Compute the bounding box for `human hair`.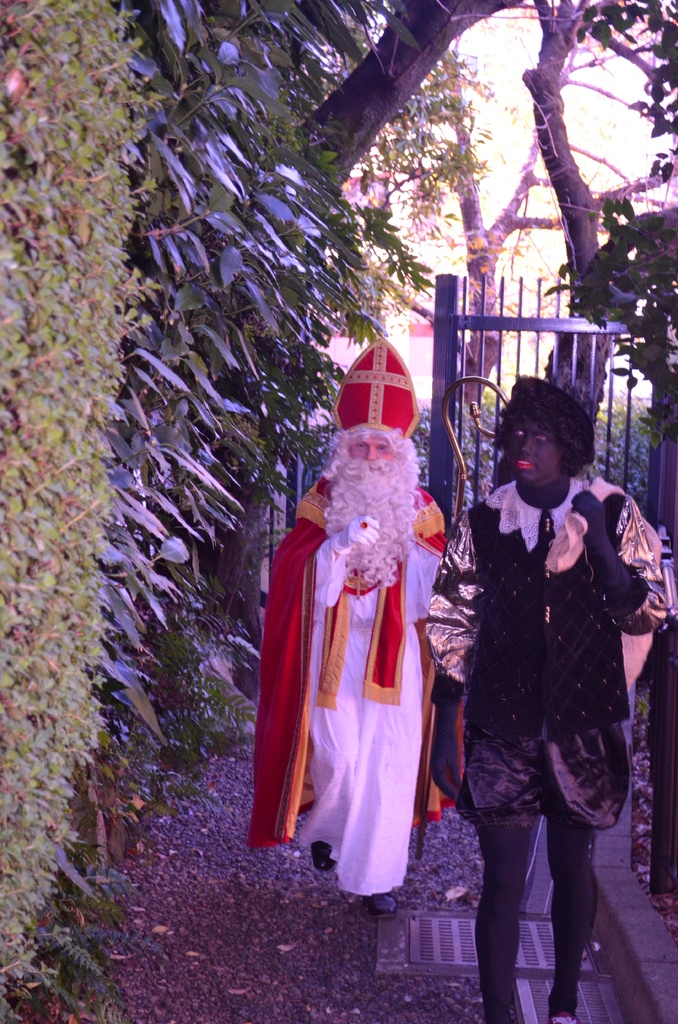
[left=492, top=374, right=607, bottom=496].
